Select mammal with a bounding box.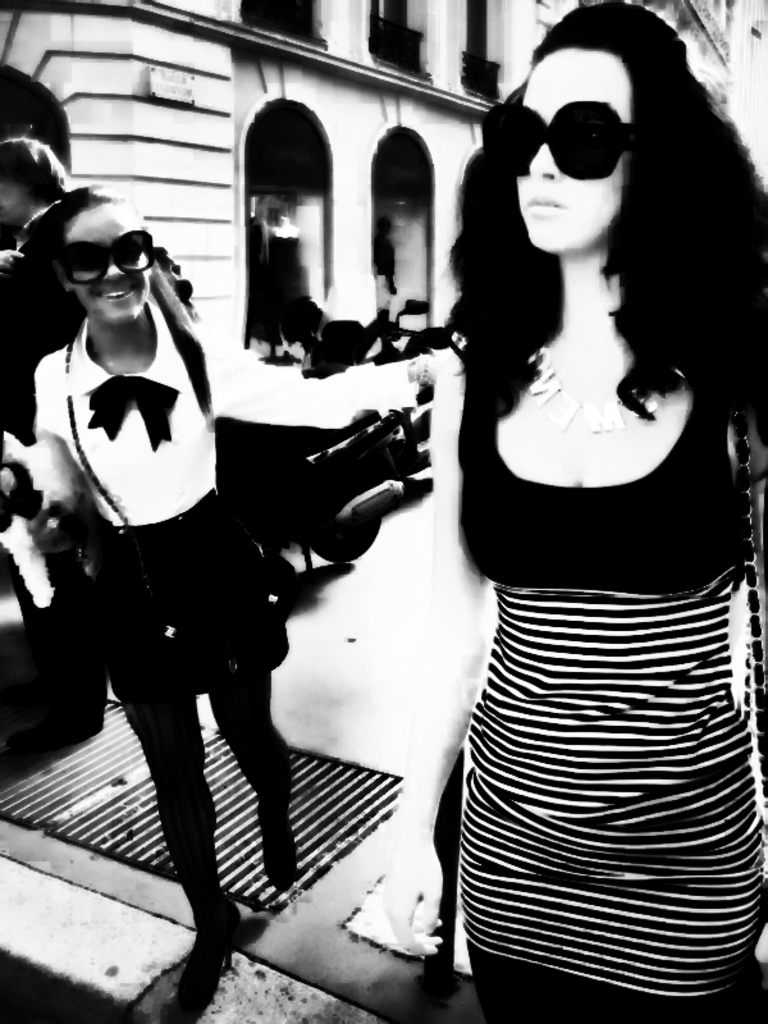
bbox=(0, 182, 430, 1023).
